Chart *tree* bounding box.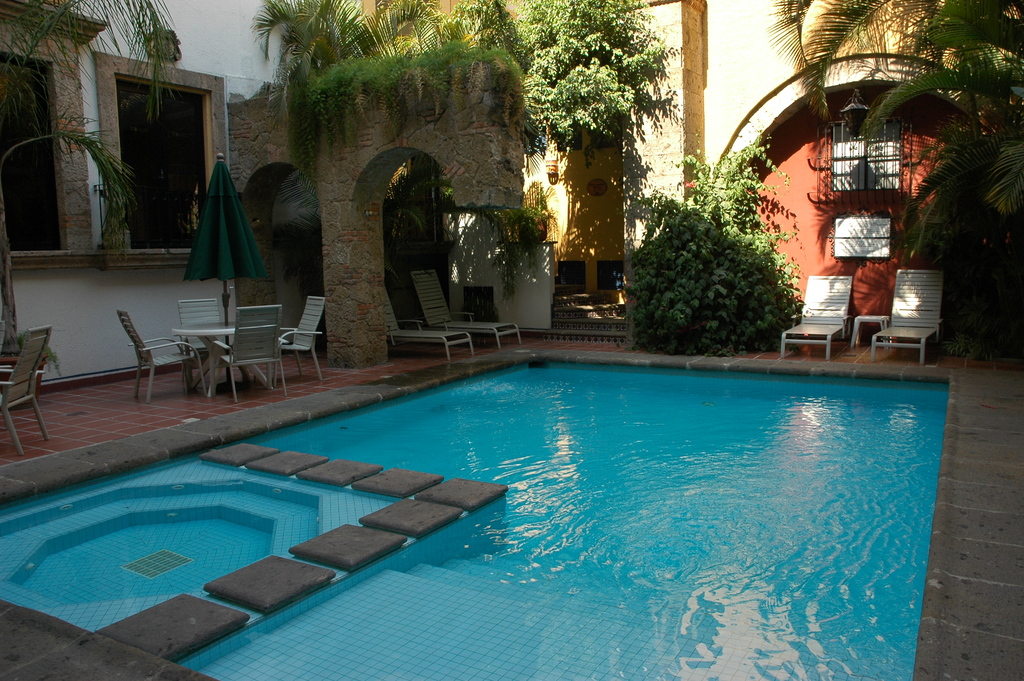
Charted: BBox(616, 126, 806, 357).
